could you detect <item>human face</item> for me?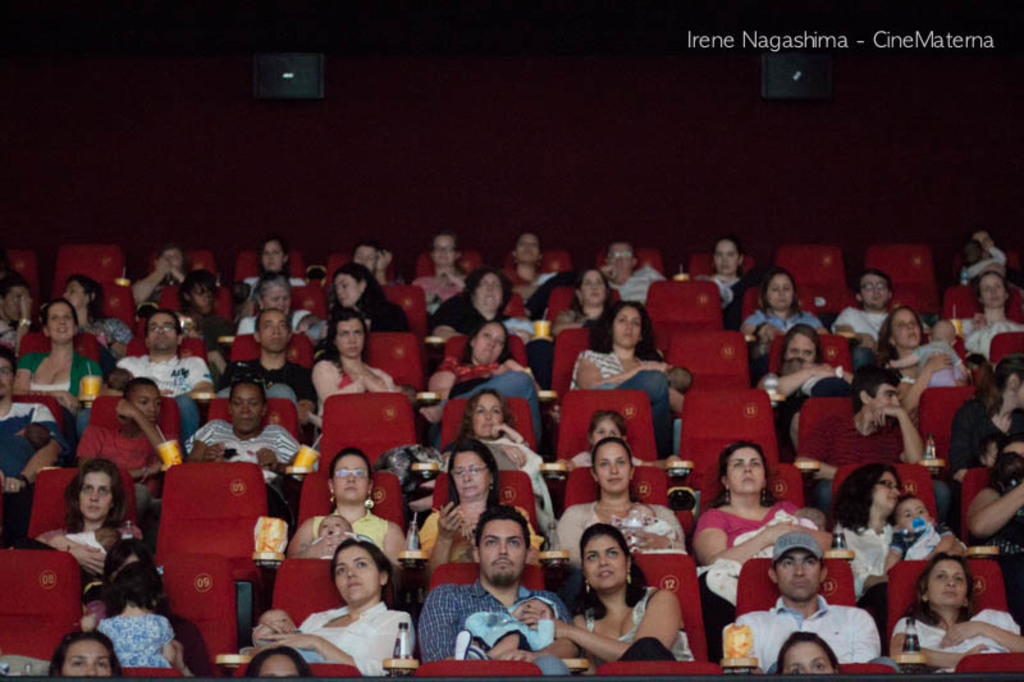
Detection result: Rect(776, 549, 820, 596).
